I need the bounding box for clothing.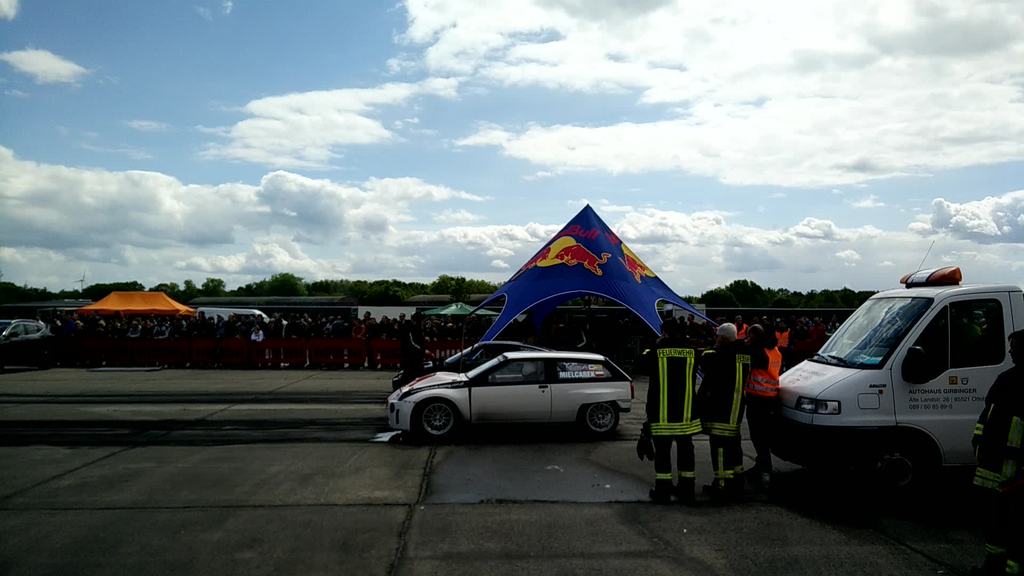
Here it is: 642, 335, 708, 485.
